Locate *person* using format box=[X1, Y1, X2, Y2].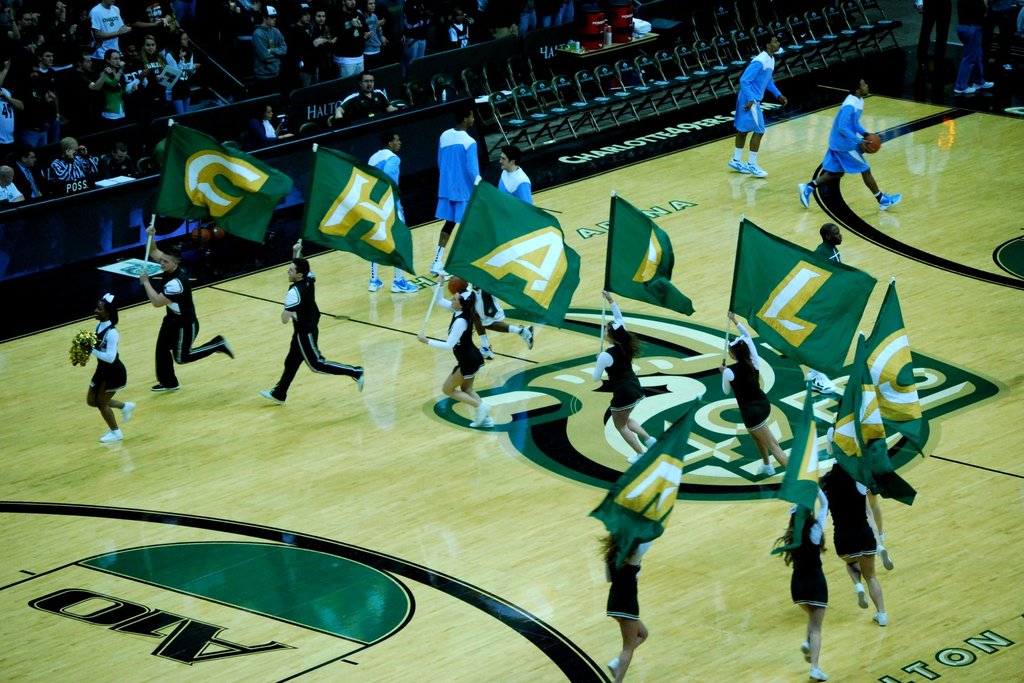
box=[337, 74, 397, 124].
